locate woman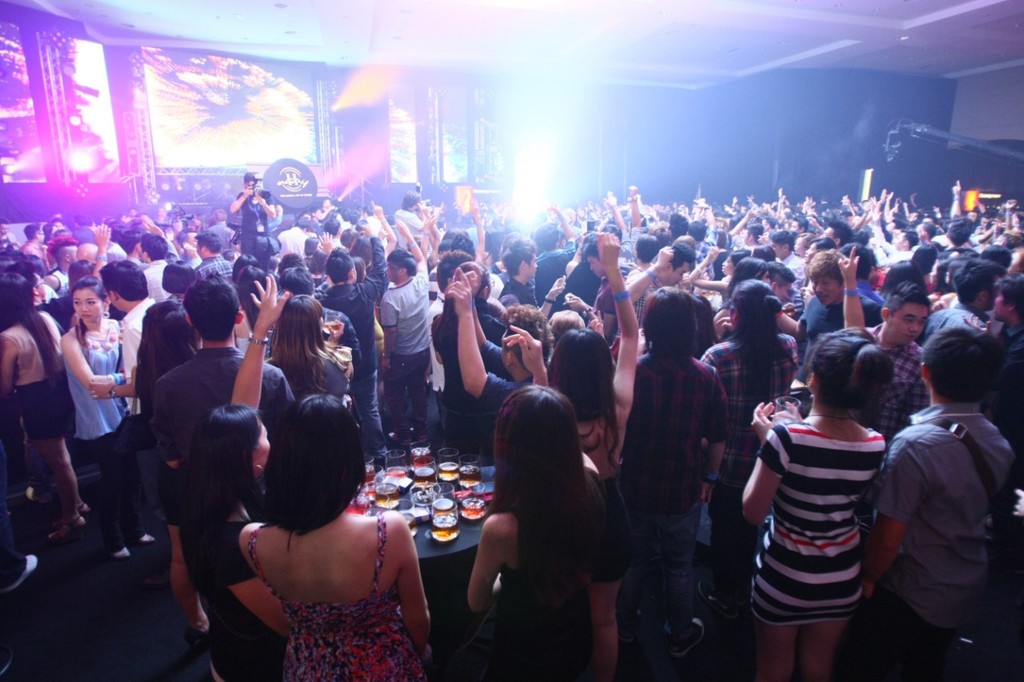
{"left": 156, "top": 396, "right": 286, "bottom": 681}
